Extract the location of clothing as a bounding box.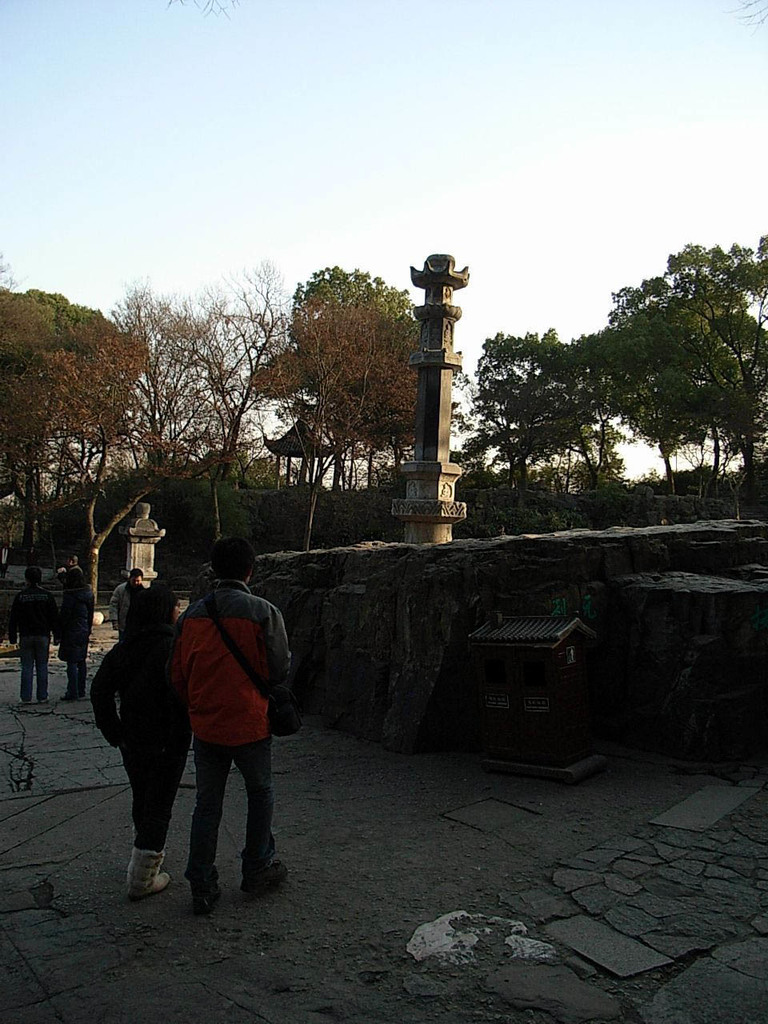
box=[60, 566, 82, 577].
